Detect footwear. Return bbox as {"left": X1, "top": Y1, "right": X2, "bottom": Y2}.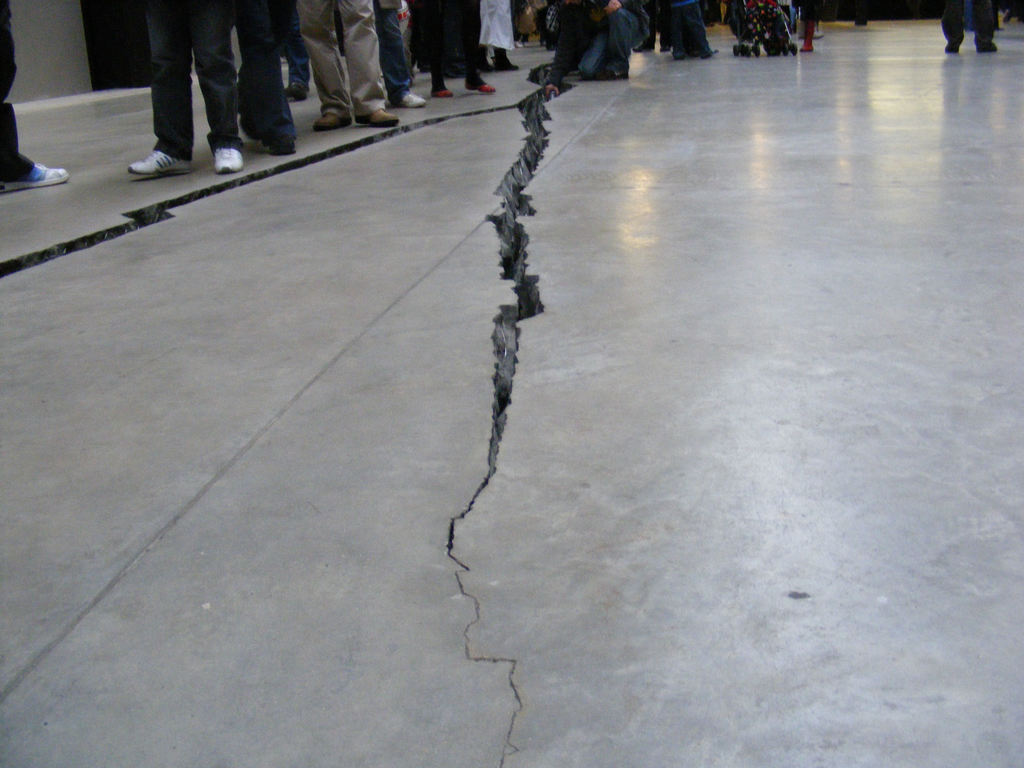
{"left": 132, "top": 154, "right": 198, "bottom": 177}.
